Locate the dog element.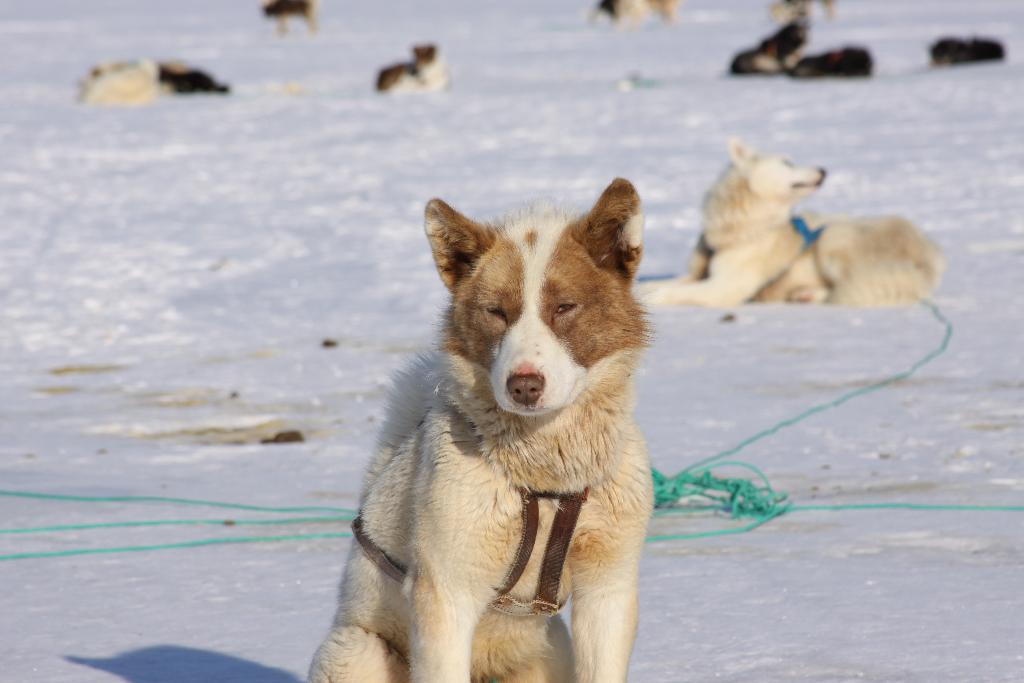
Element bbox: pyautogui.locateOnScreen(787, 47, 871, 79).
